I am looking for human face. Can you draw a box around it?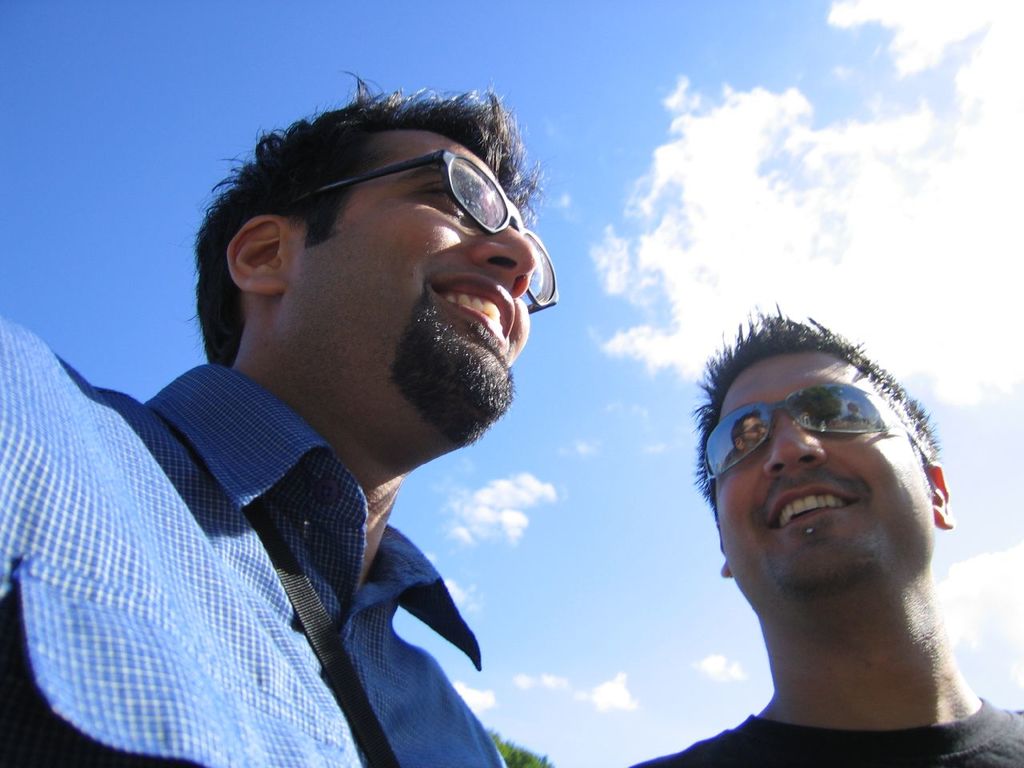
Sure, the bounding box is 332/142/542/448.
